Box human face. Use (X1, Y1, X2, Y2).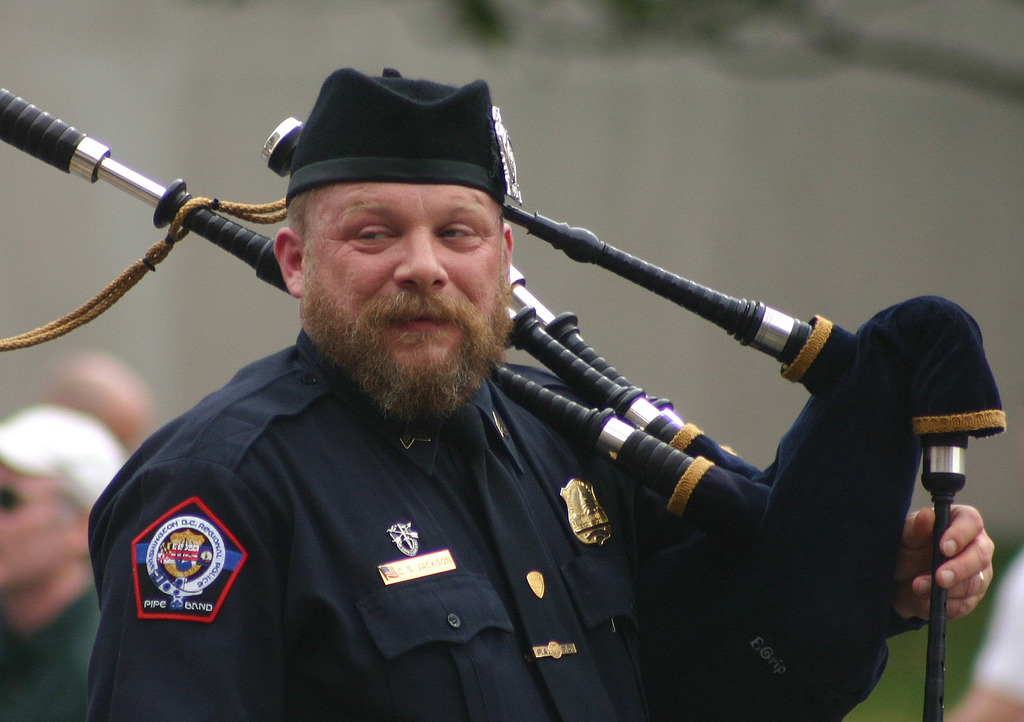
(300, 181, 501, 370).
